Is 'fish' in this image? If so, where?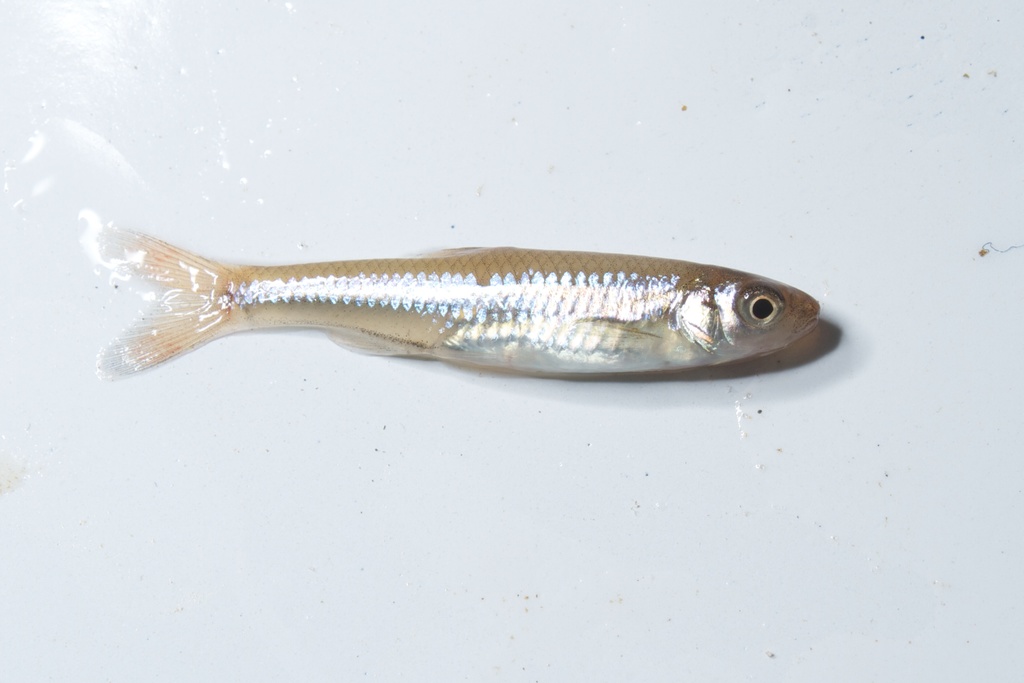
Yes, at 102 202 828 392.
